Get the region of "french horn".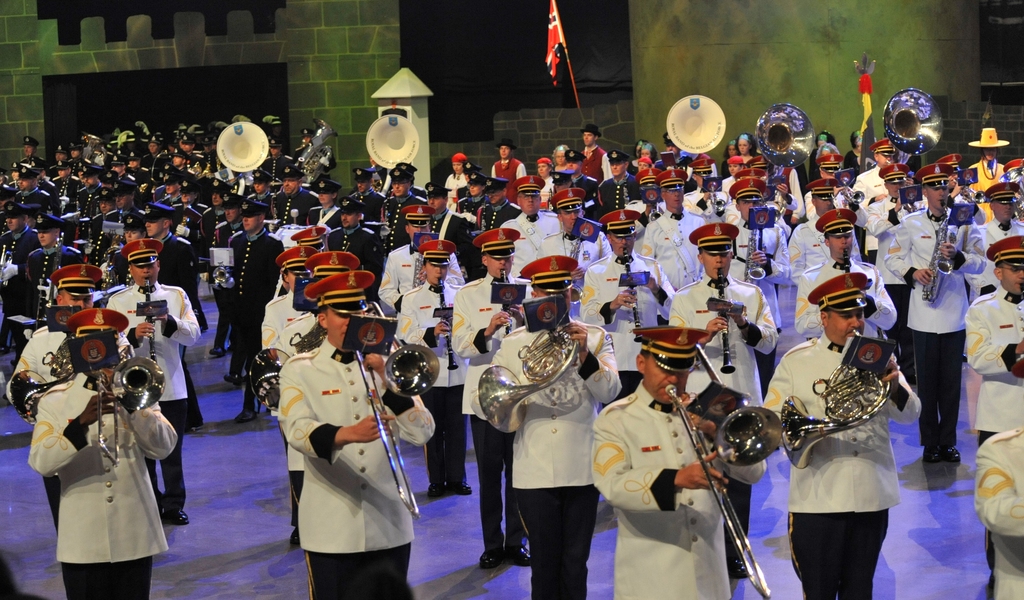
bbox=(17, 296, 95, 422).
